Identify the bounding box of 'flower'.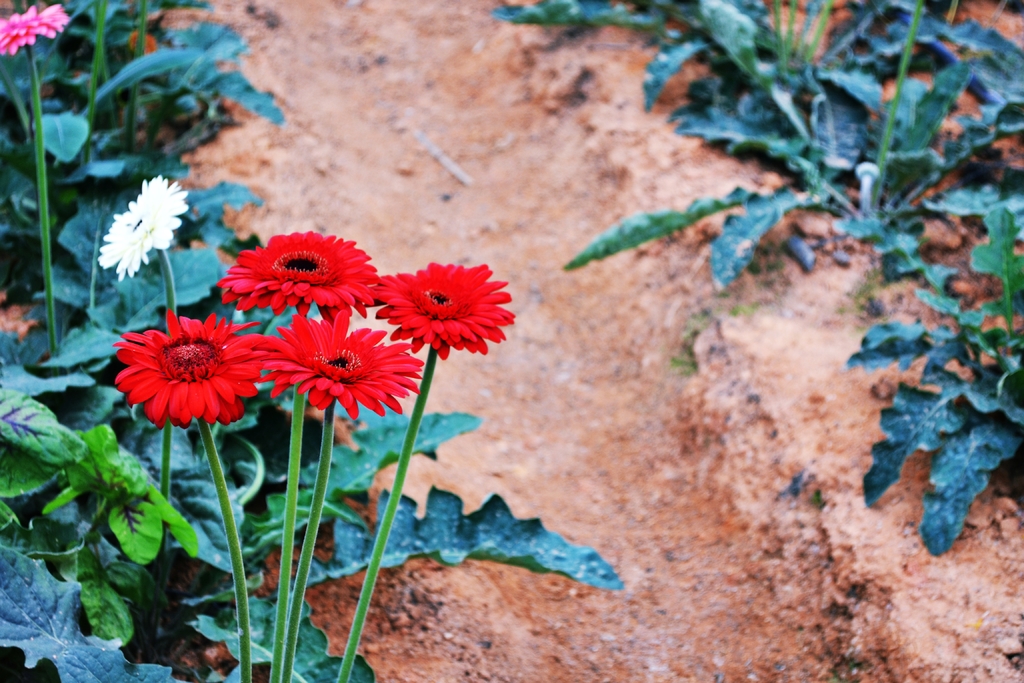
99, 170, 191, 279.
